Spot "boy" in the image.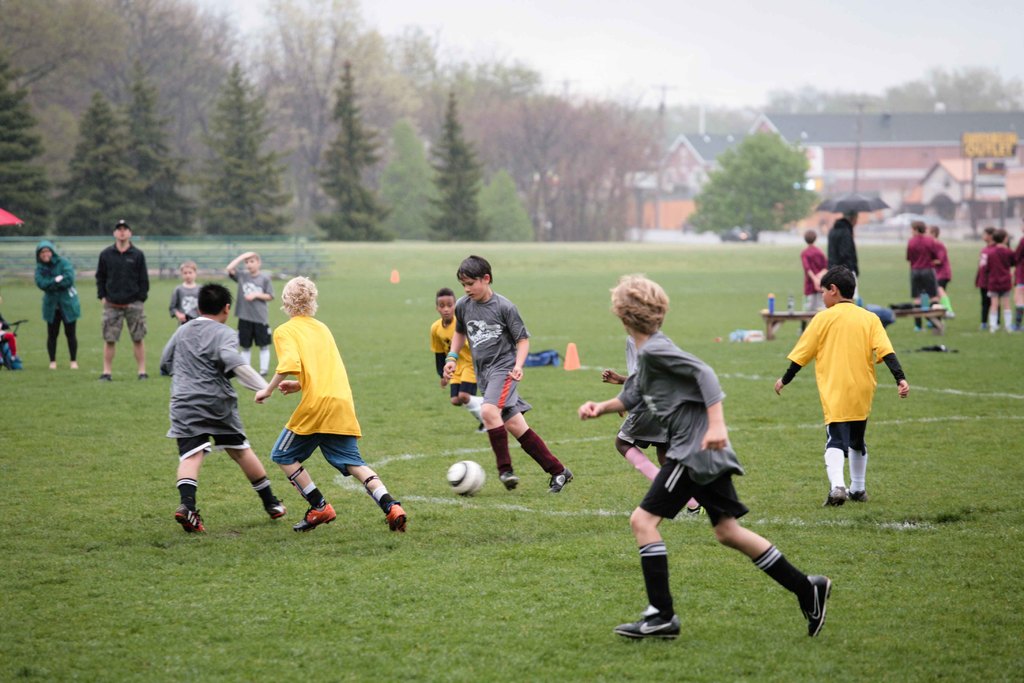
"boy" found at box=[440, 269, 580, 499].
